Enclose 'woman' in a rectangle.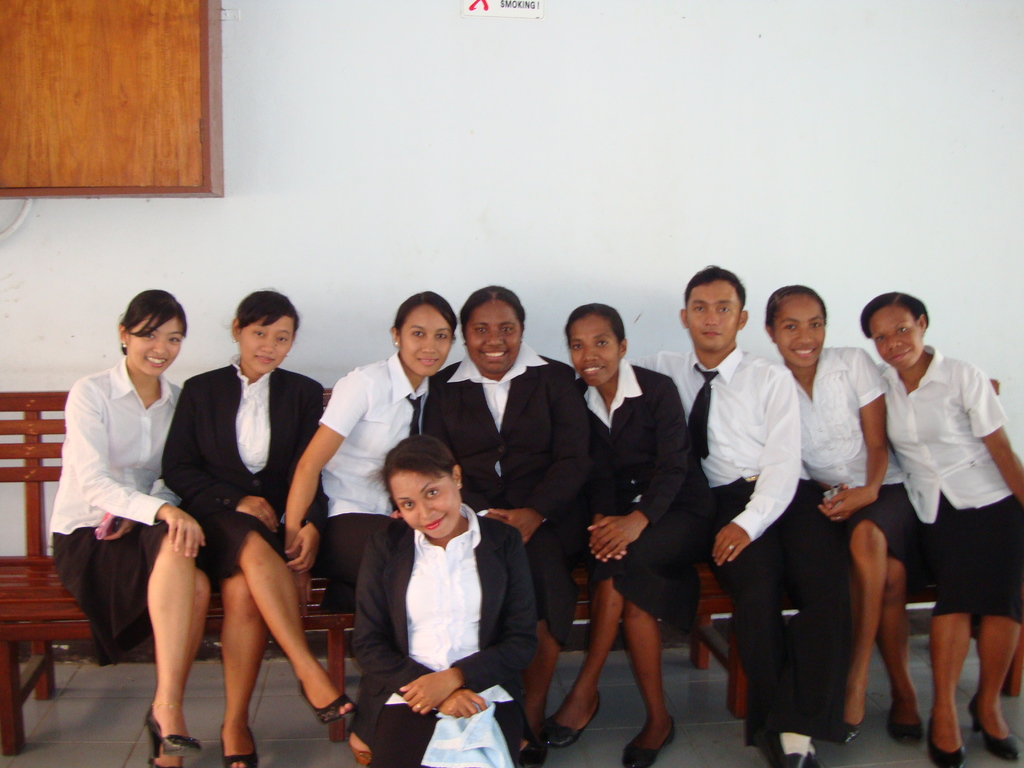
(540, 302, 714, 767).
